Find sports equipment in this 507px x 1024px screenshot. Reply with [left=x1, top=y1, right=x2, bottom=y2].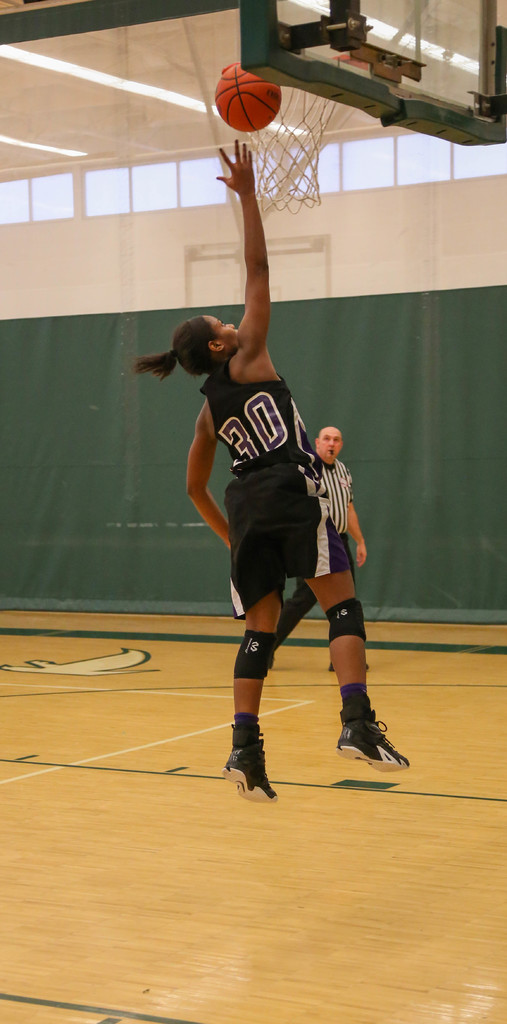
[left=212, top=743, right=276, bottom=803].
